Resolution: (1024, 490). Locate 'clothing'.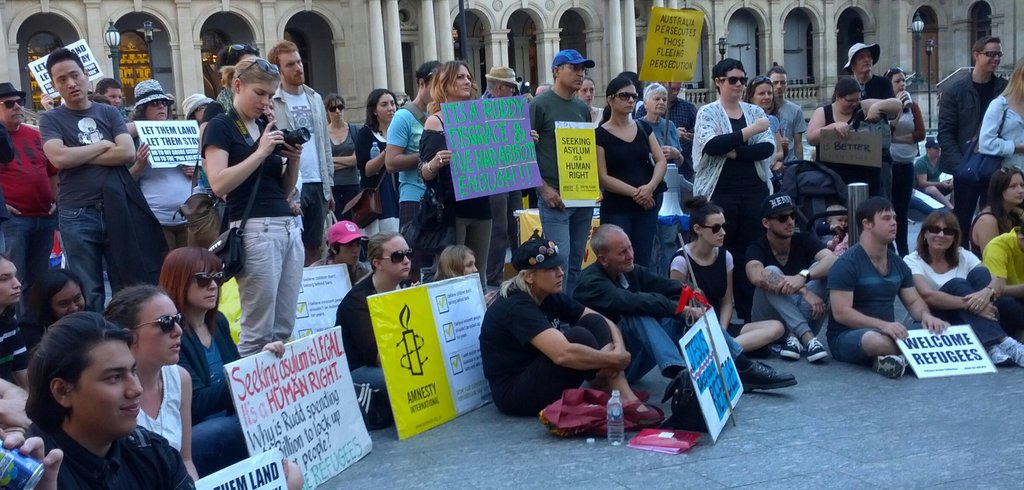
rect(590, 101, 607, 124).
